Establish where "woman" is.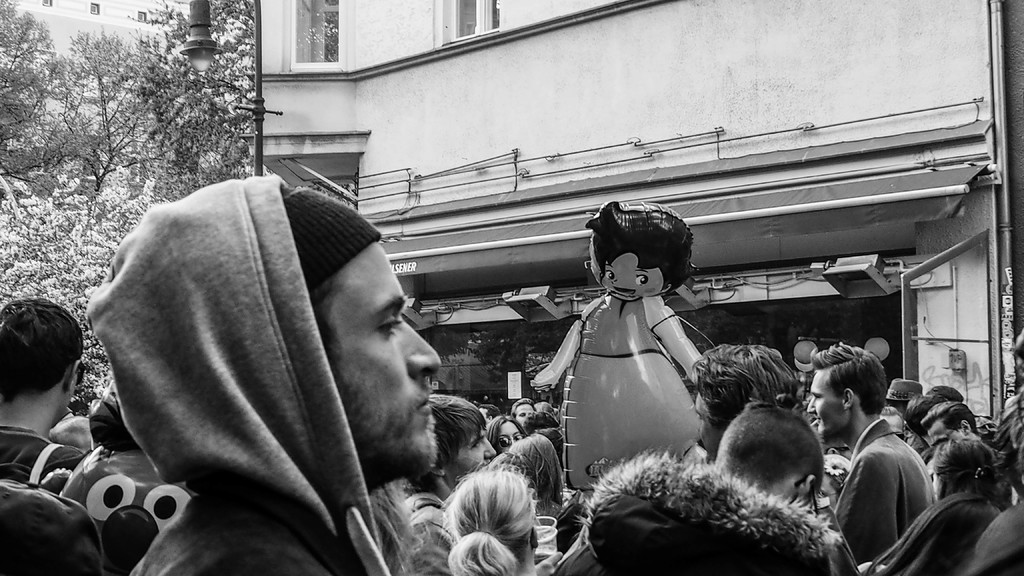
Established at 486:413:525:452.
